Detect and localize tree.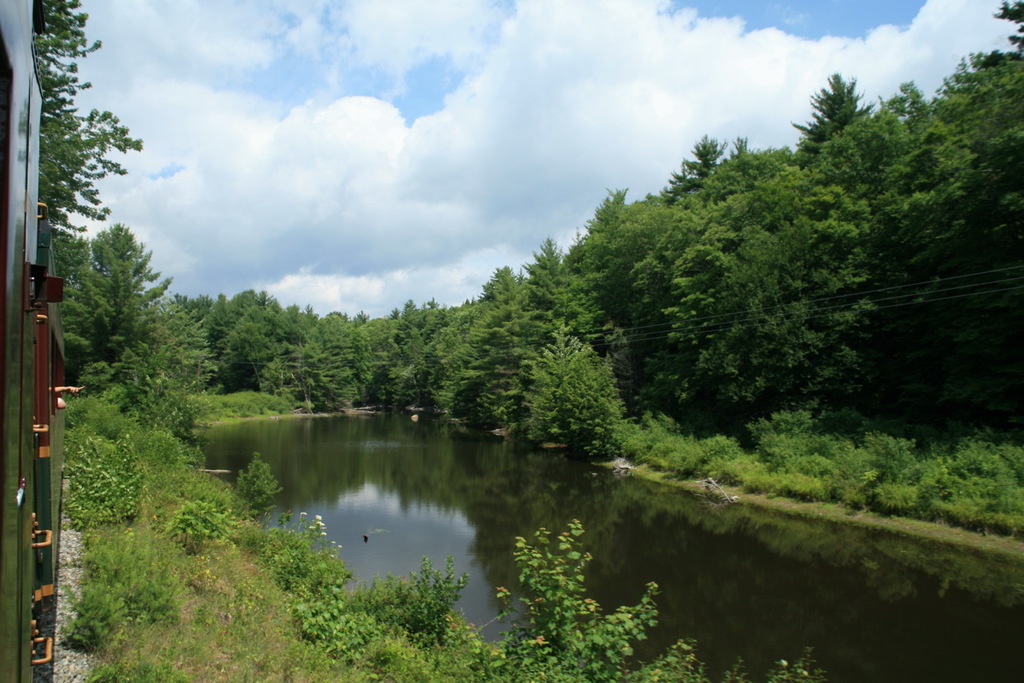
Localized at locate(804, 101, 952, 326).
